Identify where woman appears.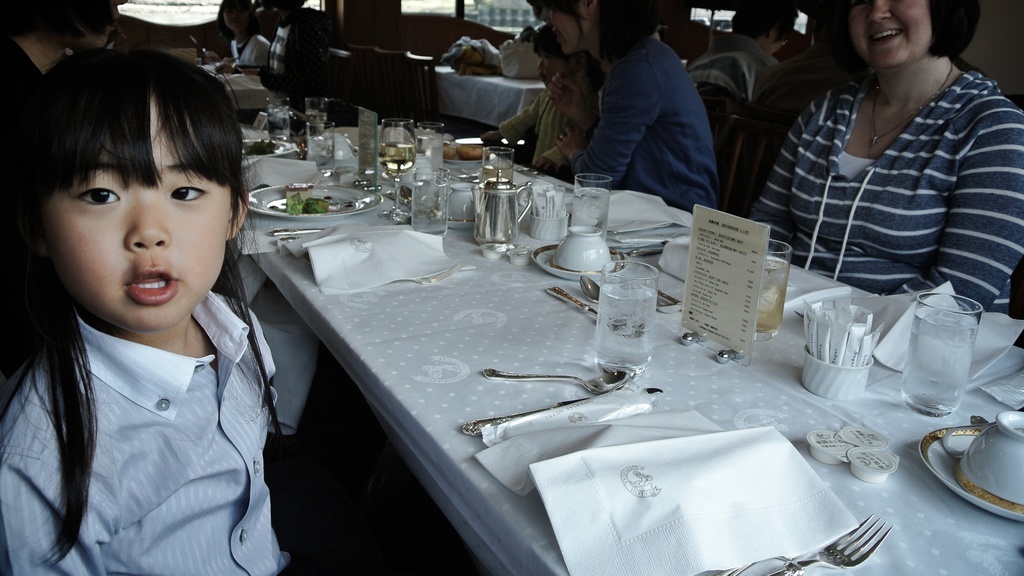
Appears at Rect(773, 0, 1020, 368).
